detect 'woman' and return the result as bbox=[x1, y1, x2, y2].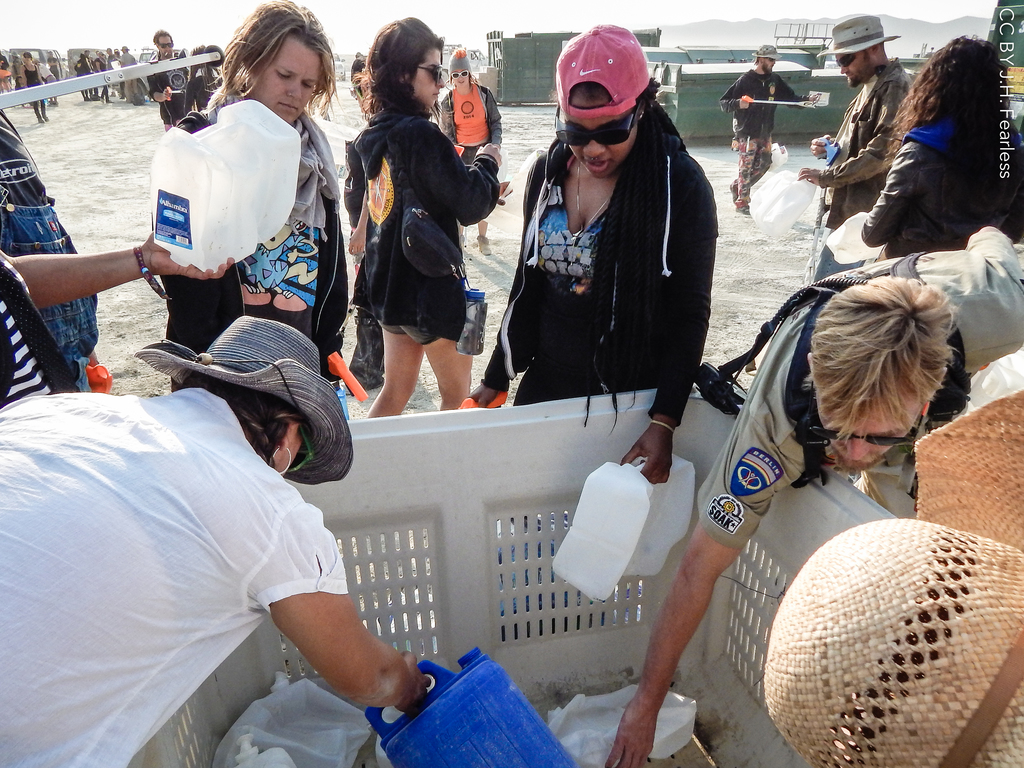
bbox=[858, 32, 1023, 266].
